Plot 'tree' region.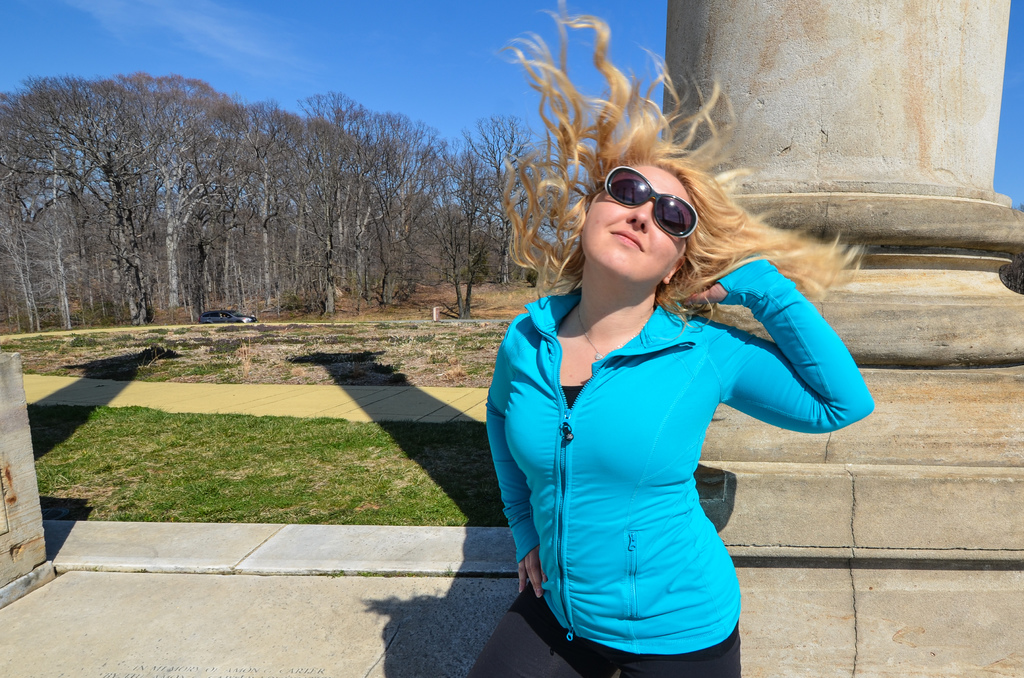
Plotted at bbox(36, 74, 196, 329).
